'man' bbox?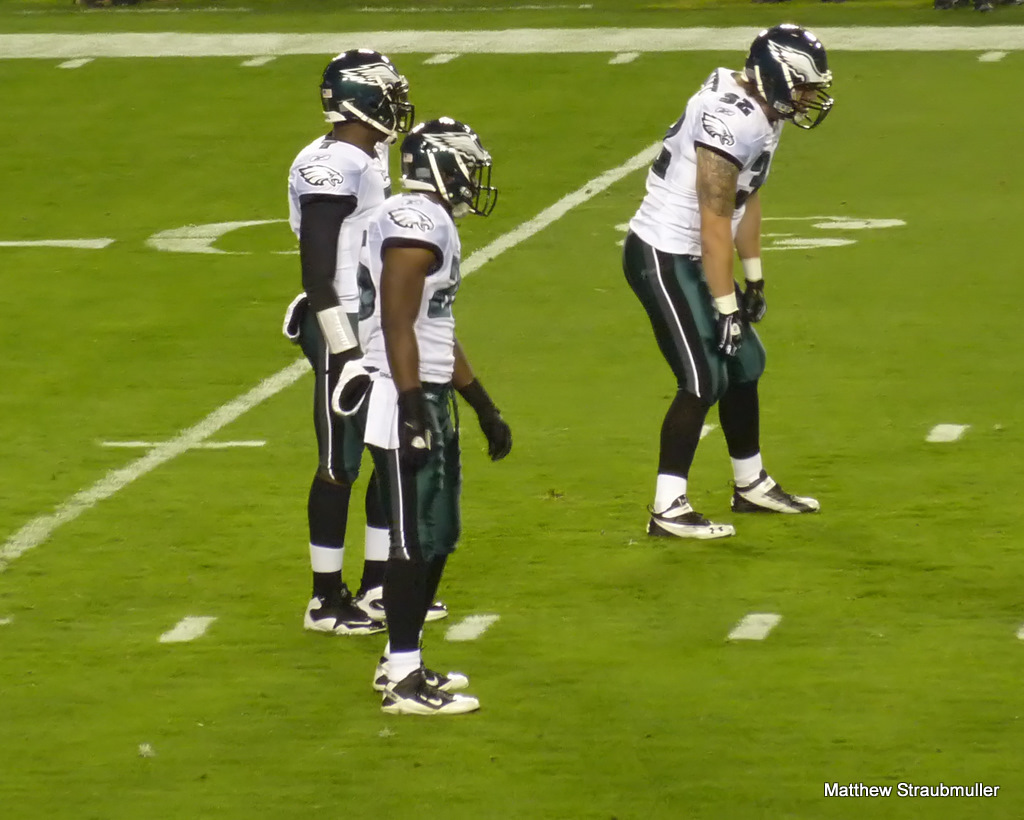
357,118,485,715
